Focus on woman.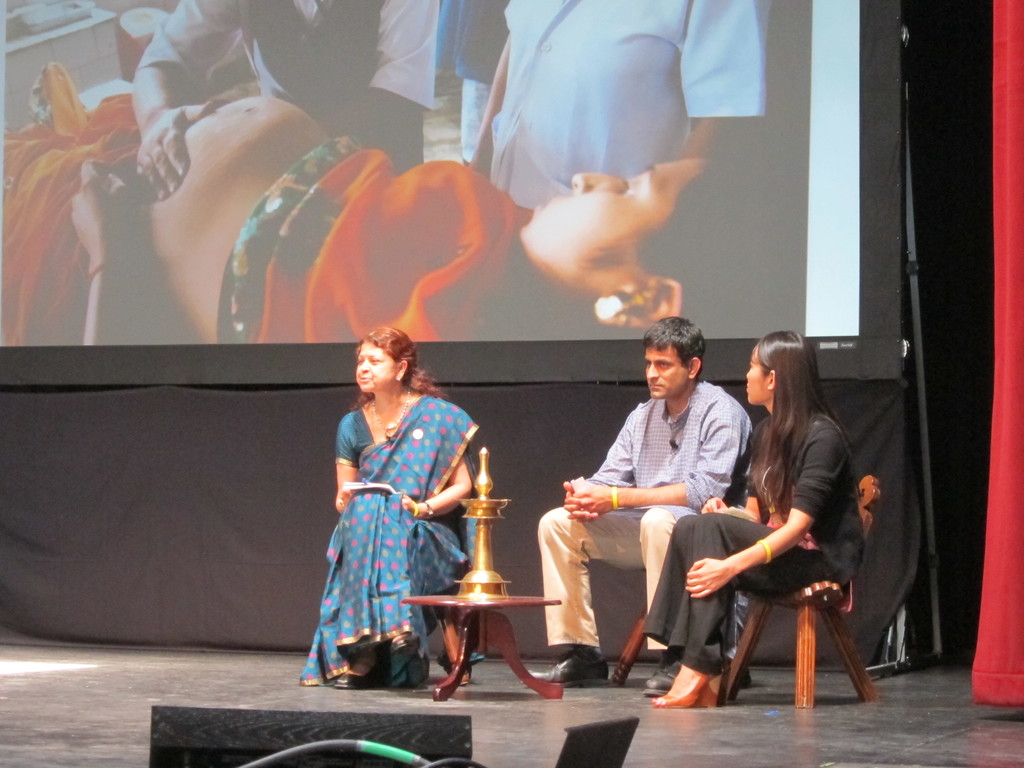
Focused at detection(289, 328, 487, 689).
